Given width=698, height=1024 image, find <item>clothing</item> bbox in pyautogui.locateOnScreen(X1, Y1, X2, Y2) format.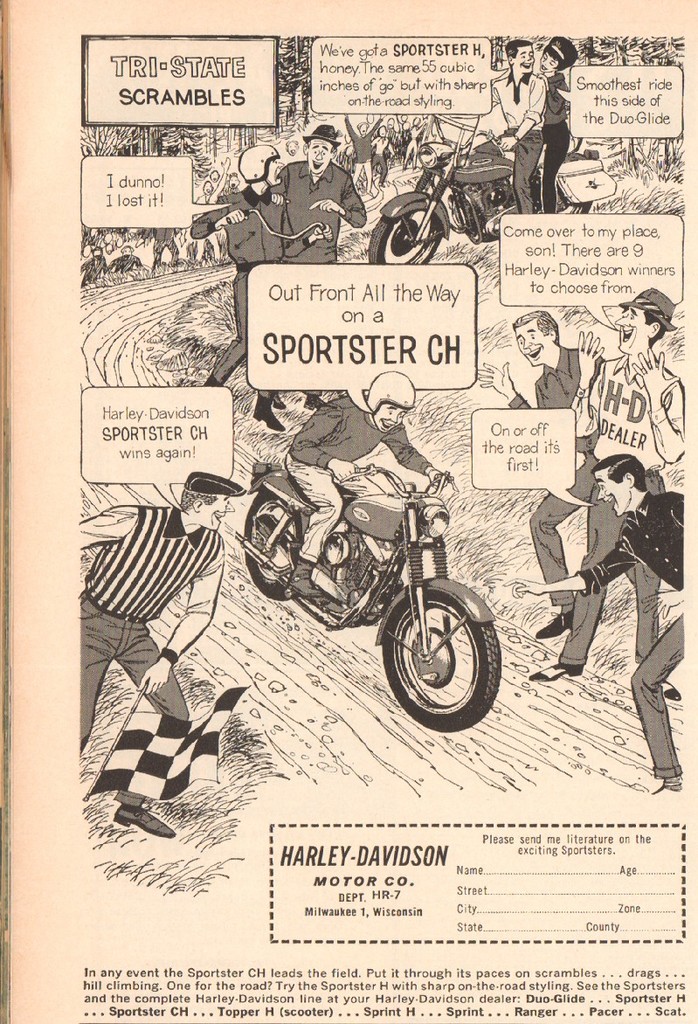
pyautogui.locateOnScreen(280, 394, 439, 565).
